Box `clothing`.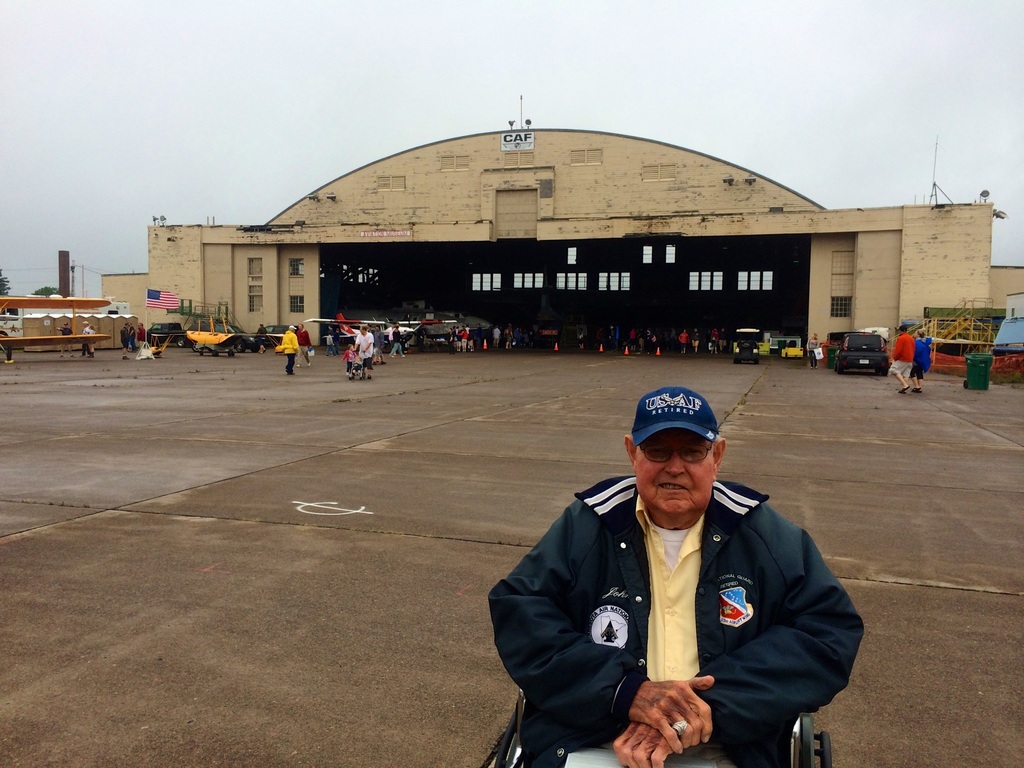
(349, 343, 358, 373).
